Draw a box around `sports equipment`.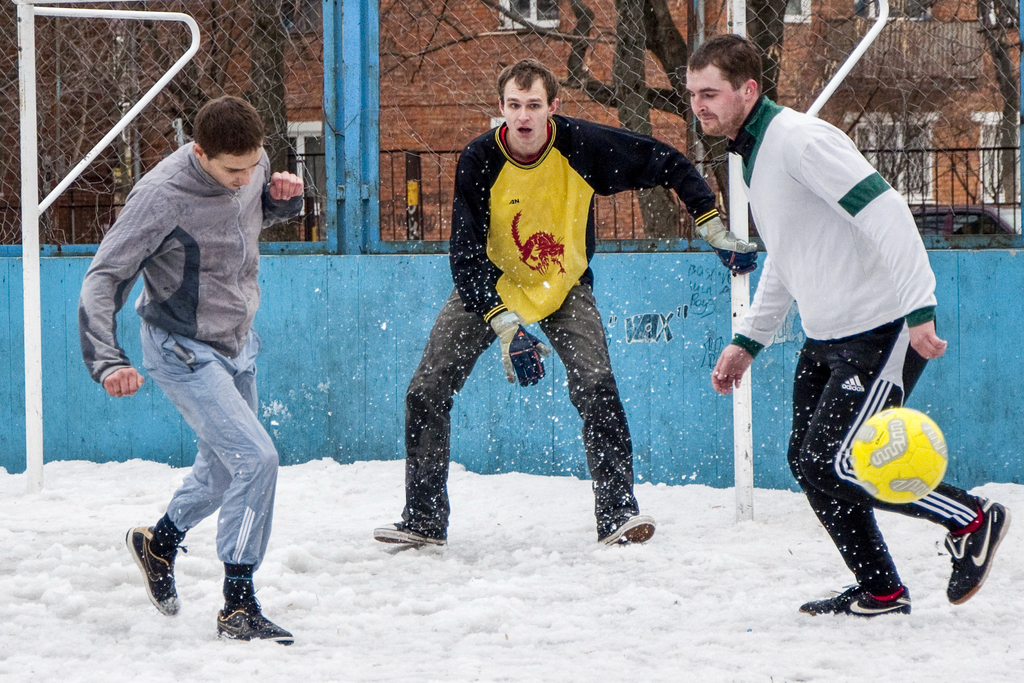
select_region(127, 526, 190, 617).
